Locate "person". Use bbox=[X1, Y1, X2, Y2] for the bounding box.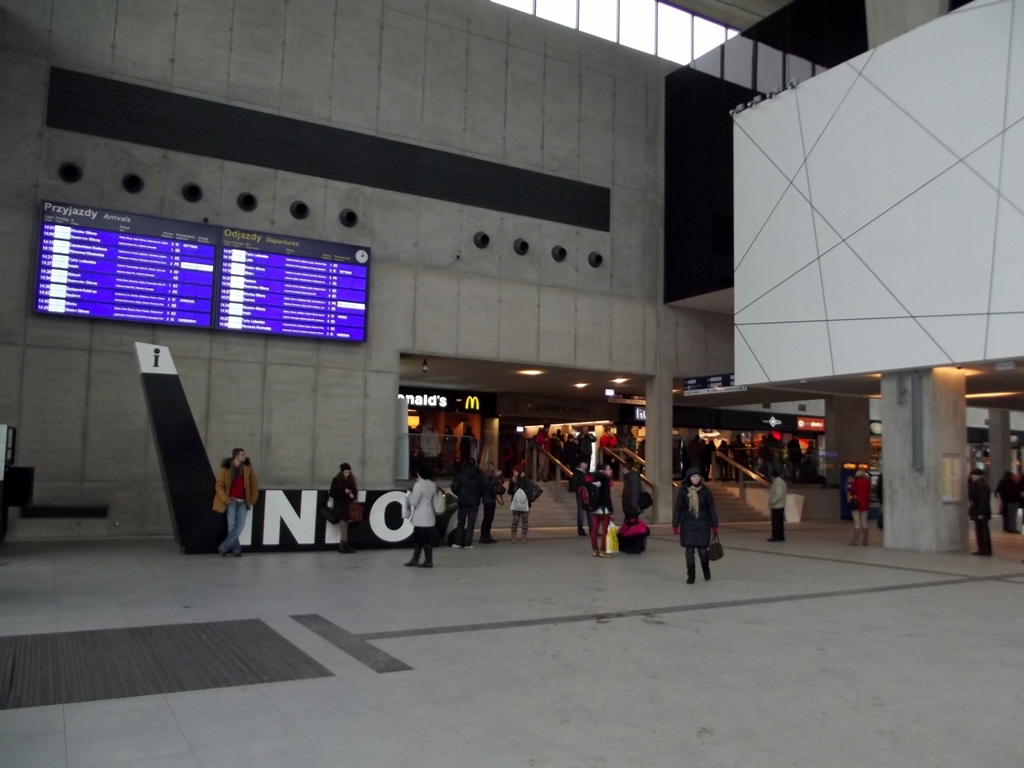
bbox=[972, 470, 999, 552].
